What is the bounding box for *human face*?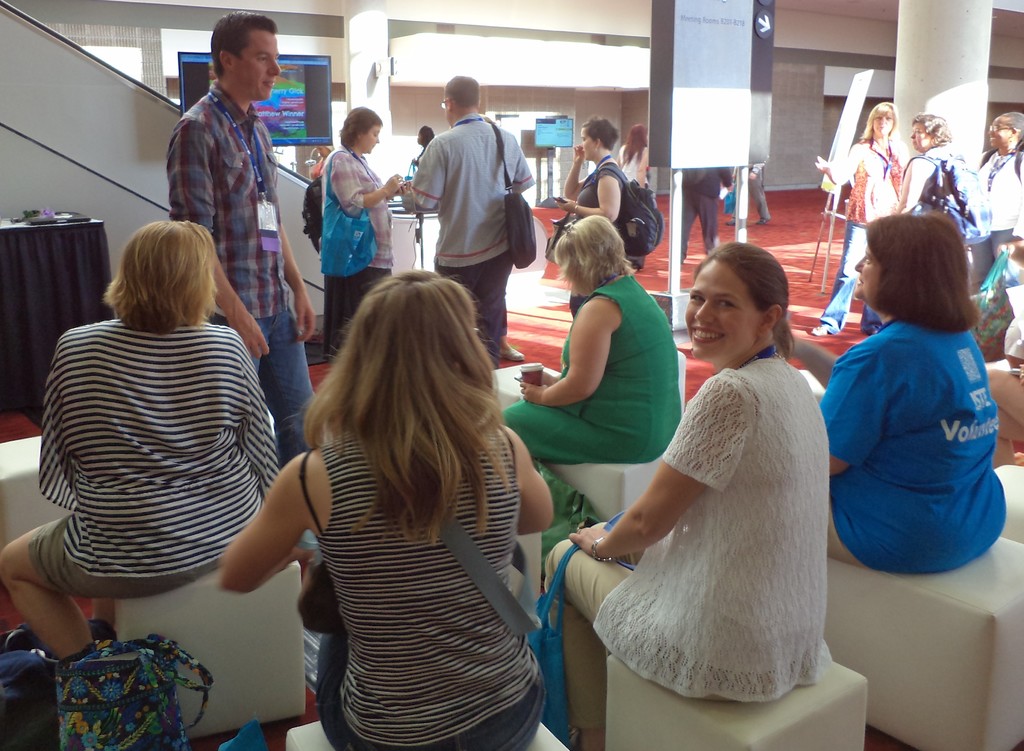
851/241/885/301.
